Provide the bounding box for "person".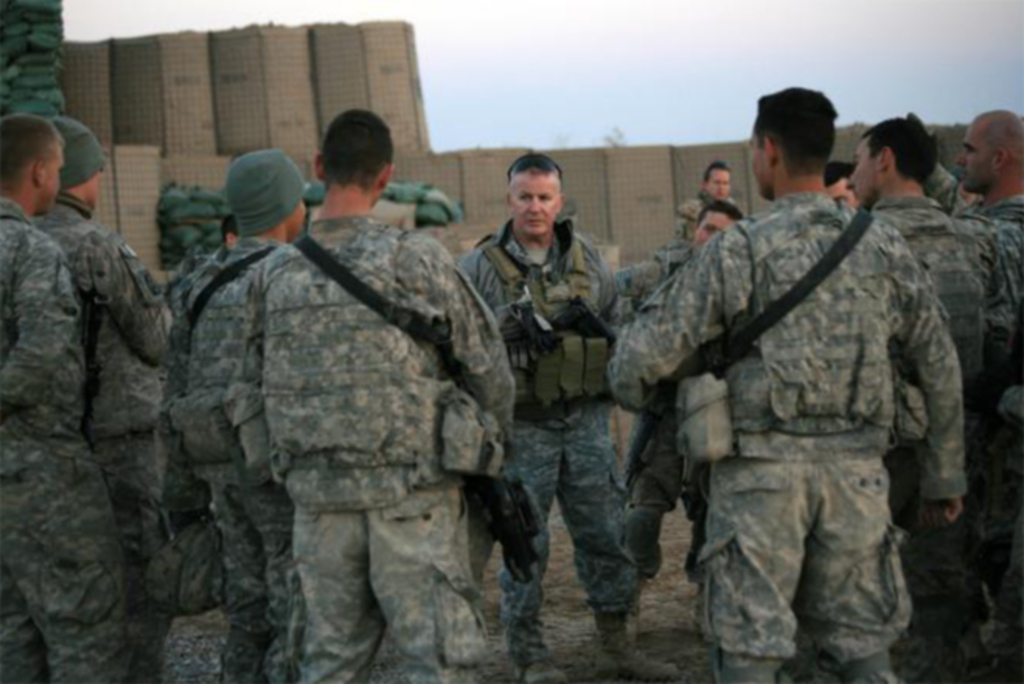
{"x1": 673, "y1": 163, "x2": 743, "y2": 246}.
